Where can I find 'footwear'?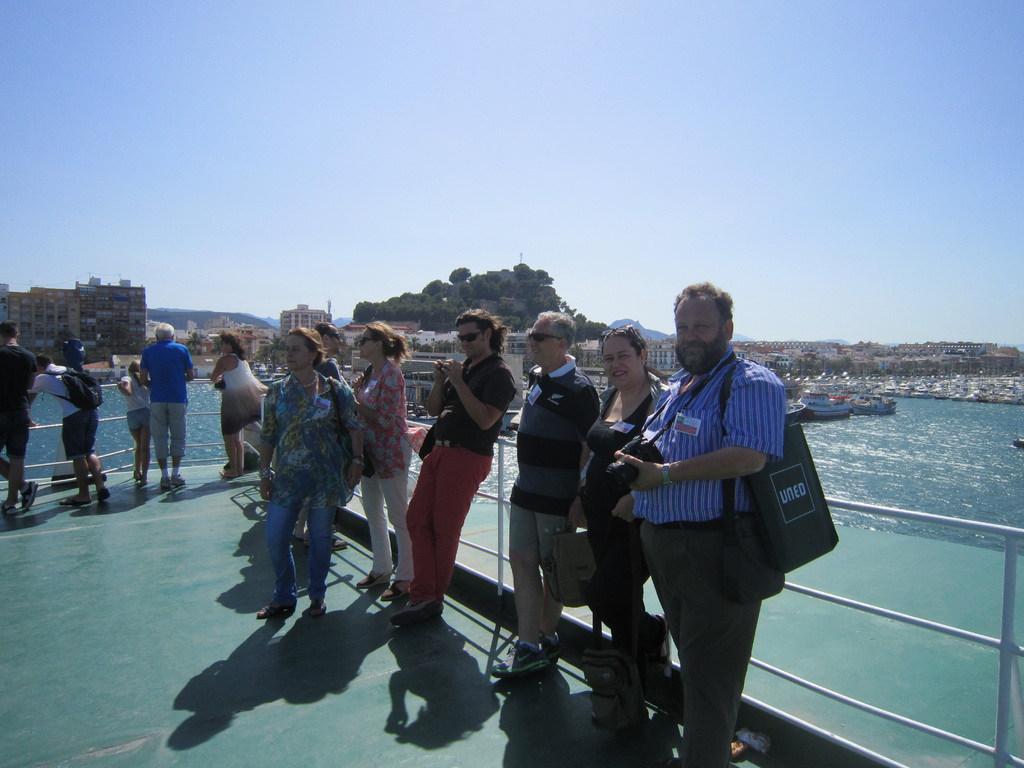
You can find it at 356:568:382:589.
